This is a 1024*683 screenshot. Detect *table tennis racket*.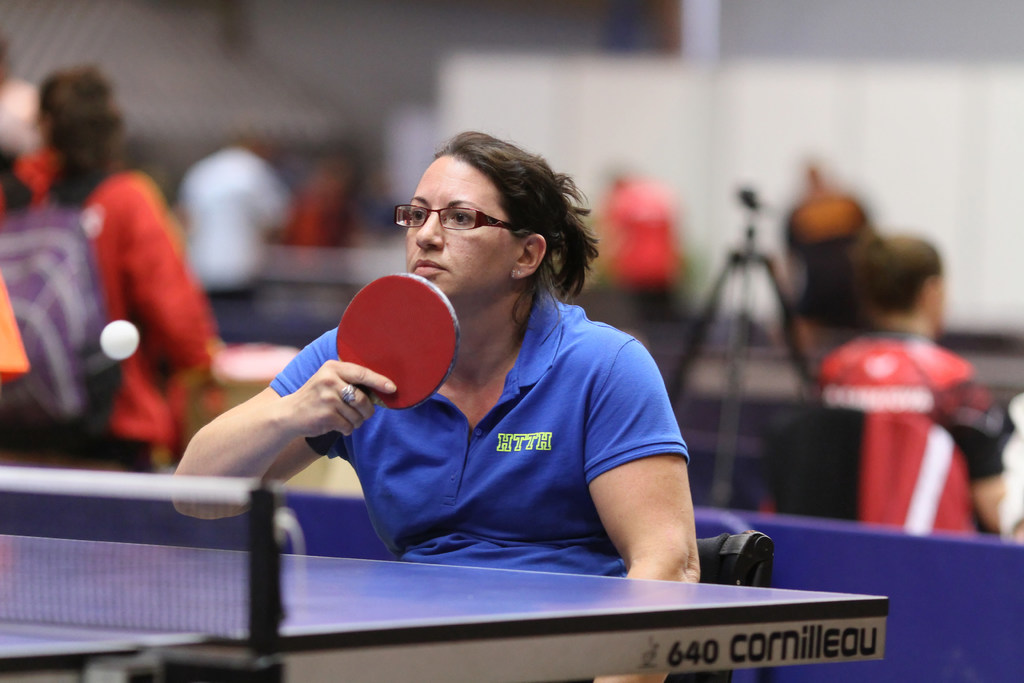
[304,272,461,457].
